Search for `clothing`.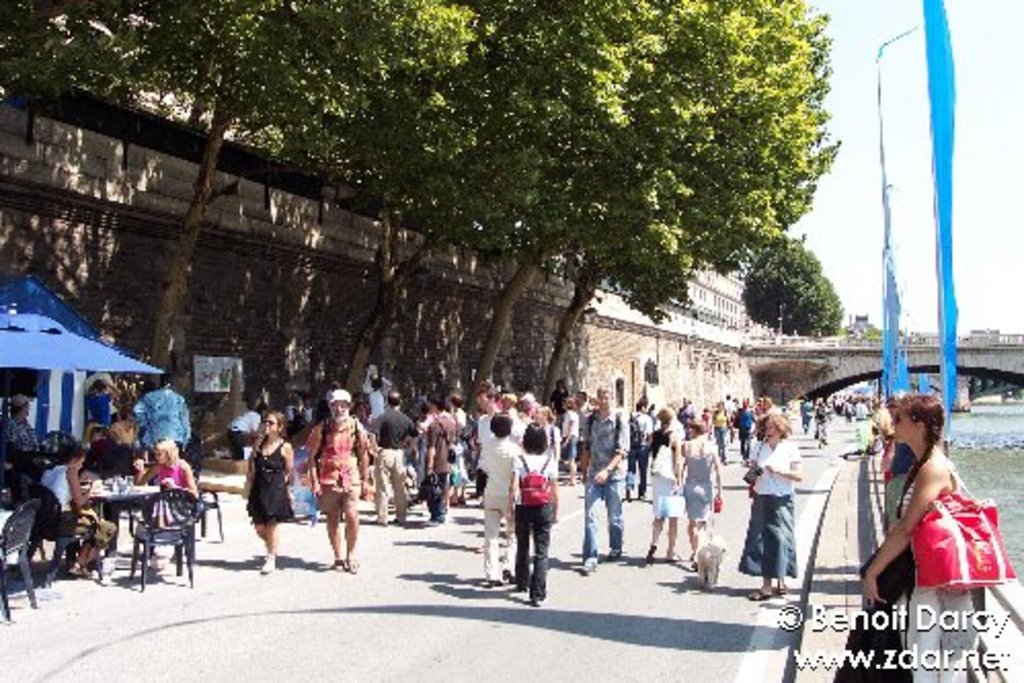
Found at rect(579, 408, 624, 562).
